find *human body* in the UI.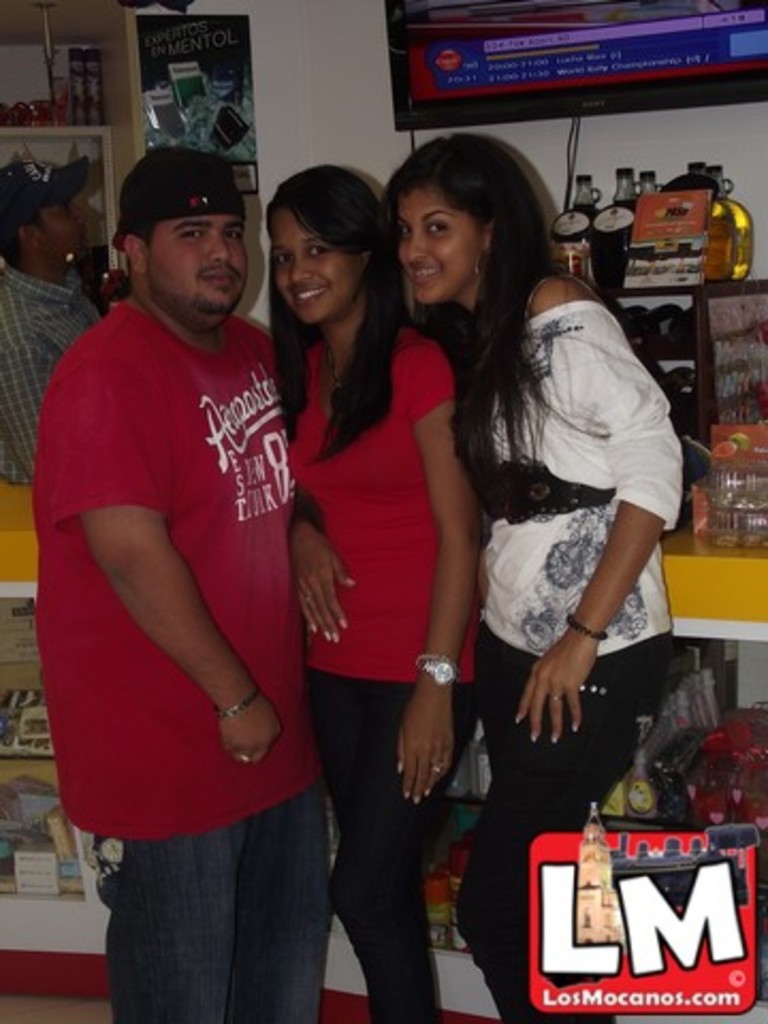
UI element at detection(384, 130, 689, 1018).
